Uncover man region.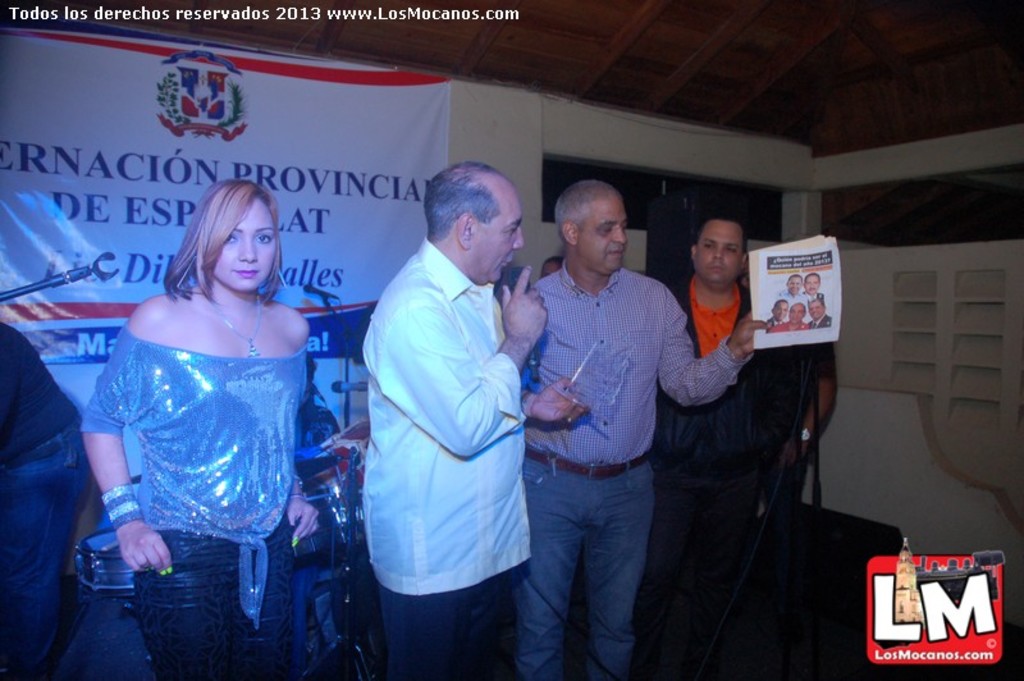
Uncovered: x1=643, y1=197, x2=762, y2=680.
